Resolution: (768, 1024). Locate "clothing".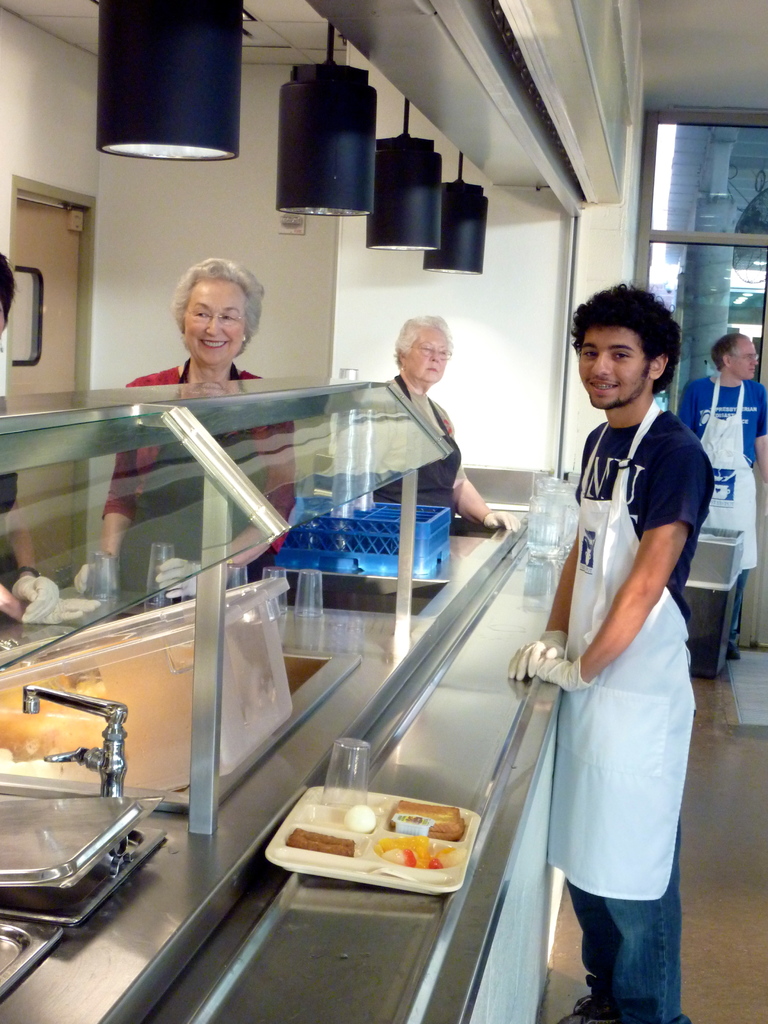
box(366, 371, 465, 518).
